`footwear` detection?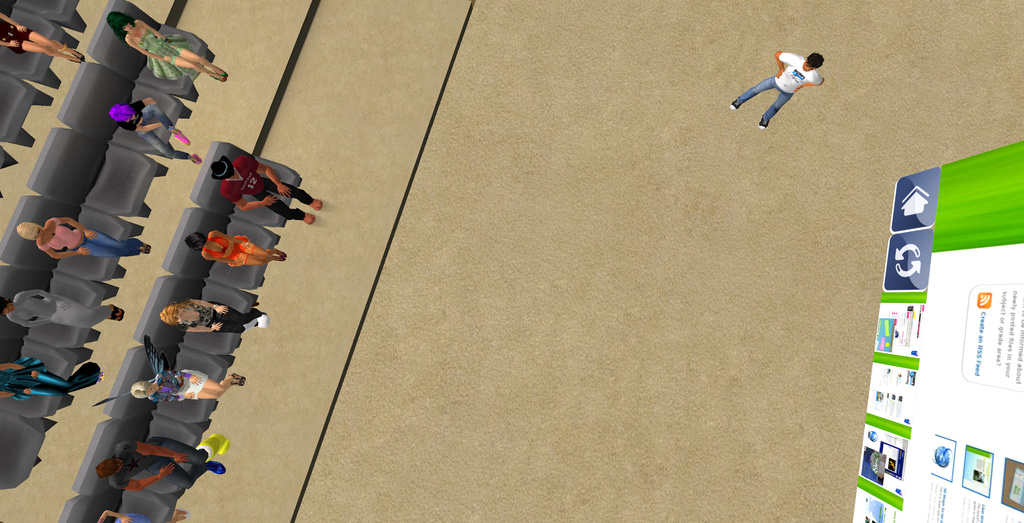
box=[757, 114, 771, 135]
